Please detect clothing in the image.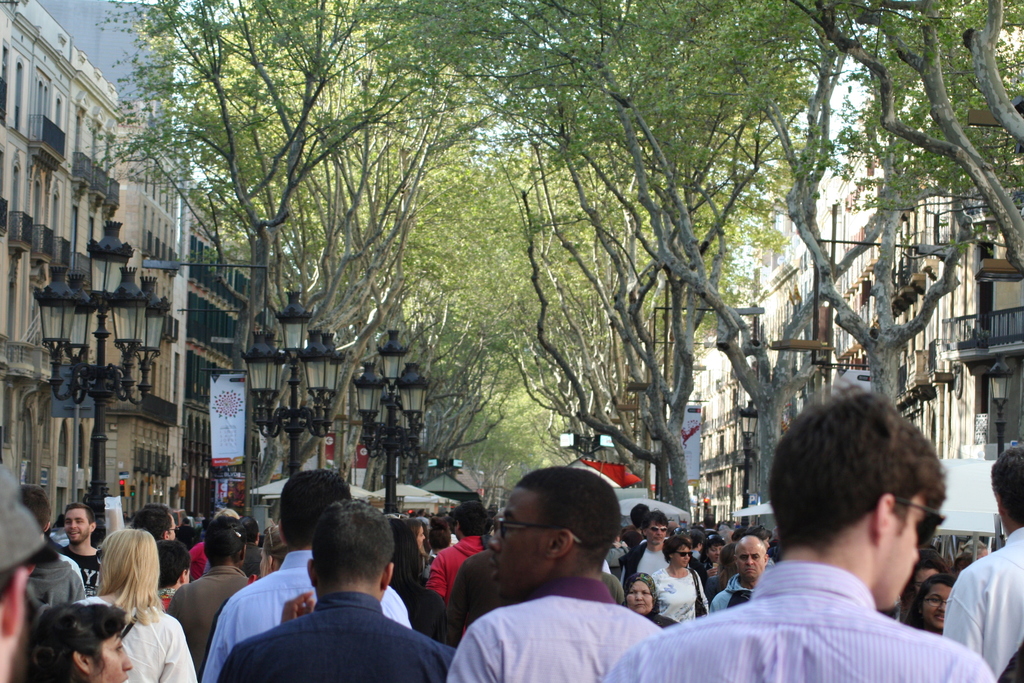
rect(707, 576, 757, 623).
